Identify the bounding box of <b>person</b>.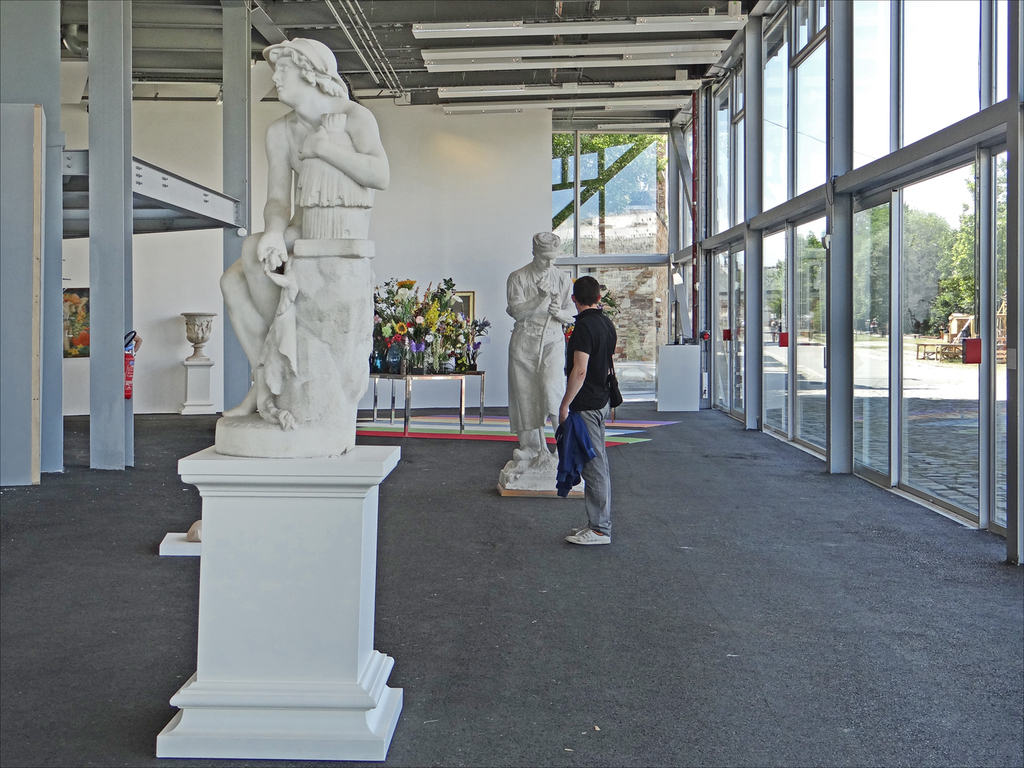
{"left": 548, "top": 260, "right": 627, "bottom": 542}.
